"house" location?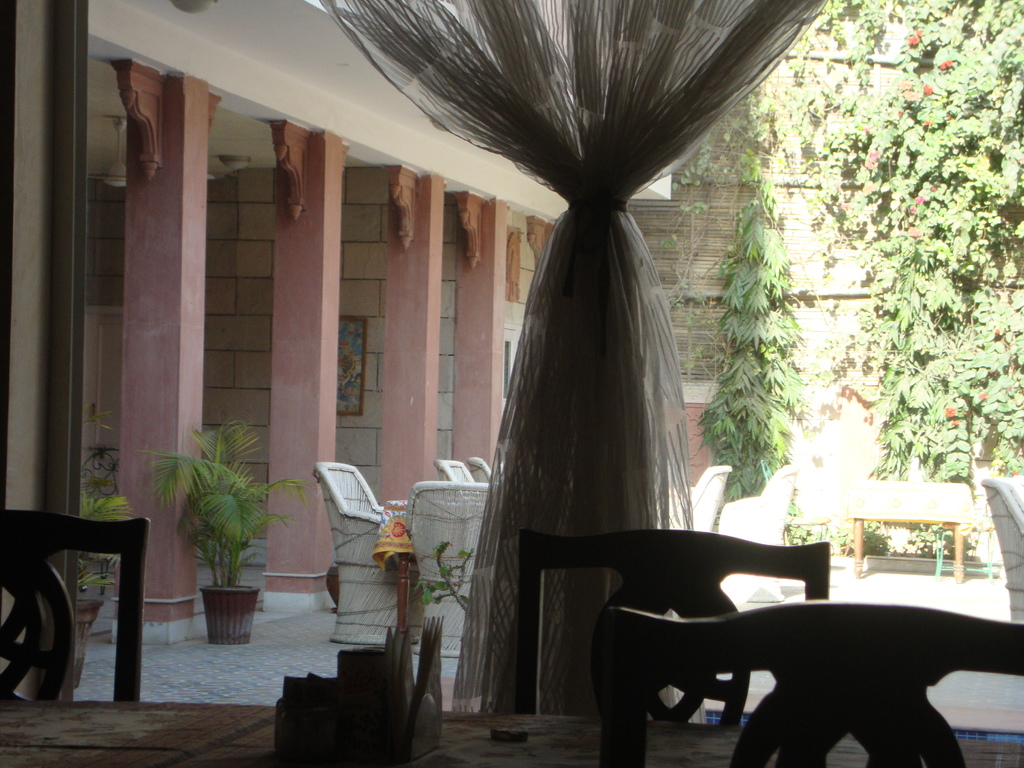
pyautogui.locateOnScreen(0, 0, 671, 648)
